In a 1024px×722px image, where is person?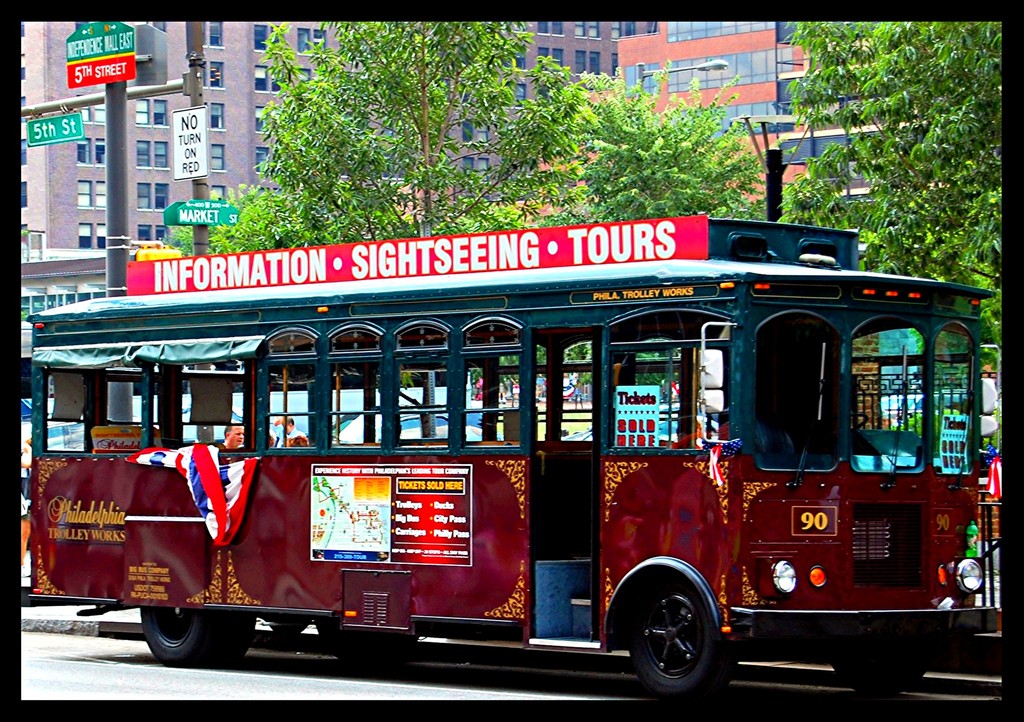
{"left": 218, "top": 420, "right": 245, "bottom": 447}.
